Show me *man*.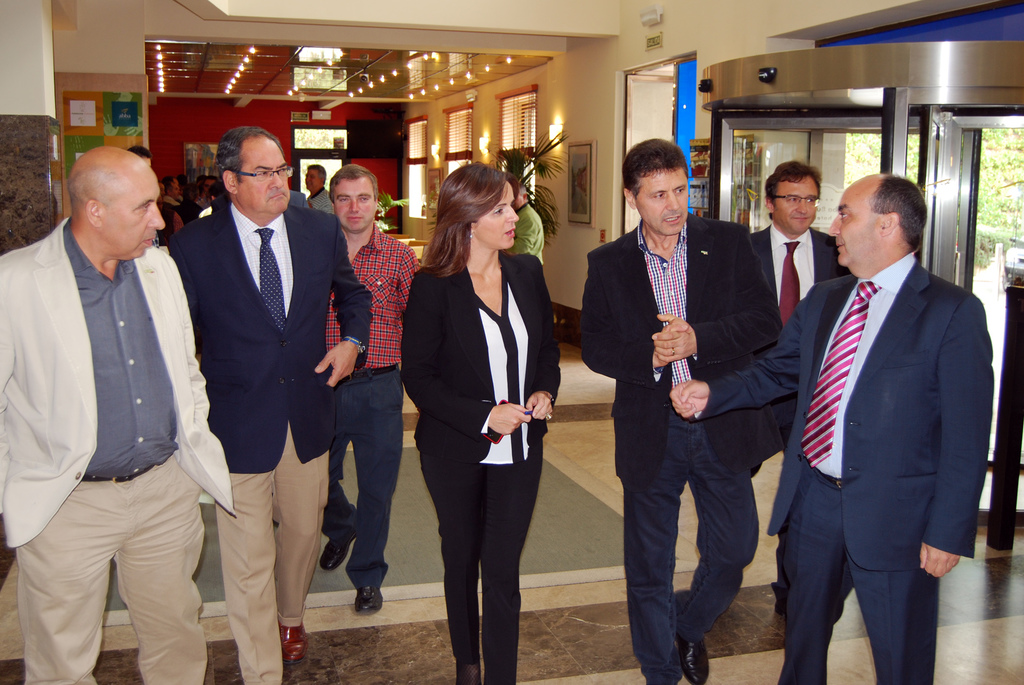
*man* is here: 163,124,374,684.
